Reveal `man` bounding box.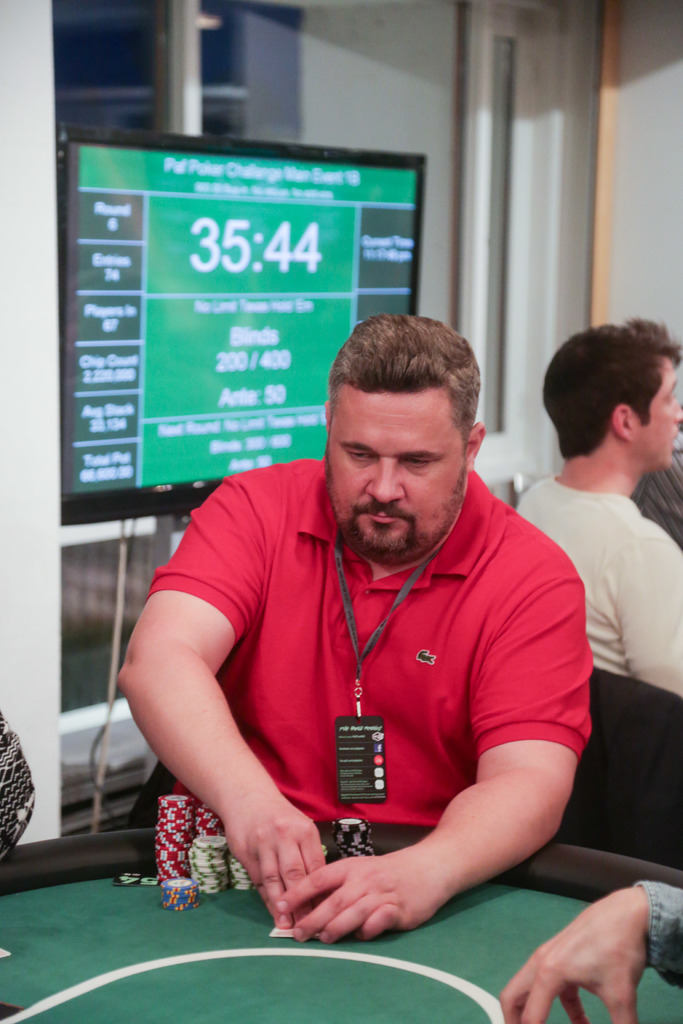
Revealed: (501,313,682,698).
